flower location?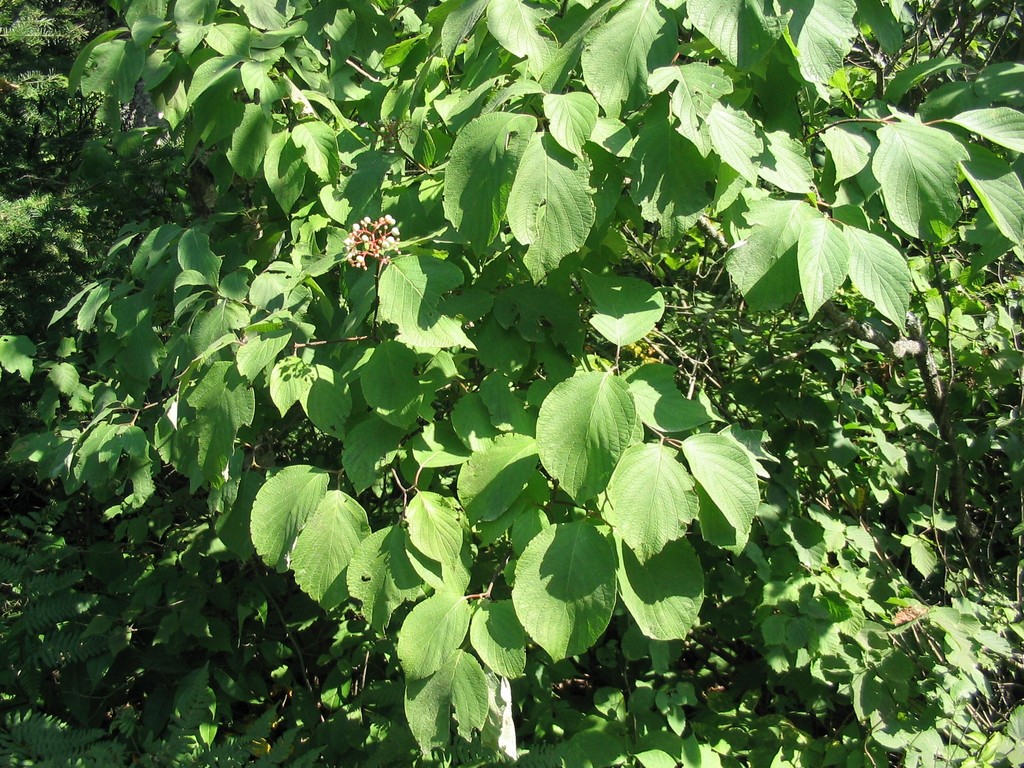
825, 60, 872, 102
